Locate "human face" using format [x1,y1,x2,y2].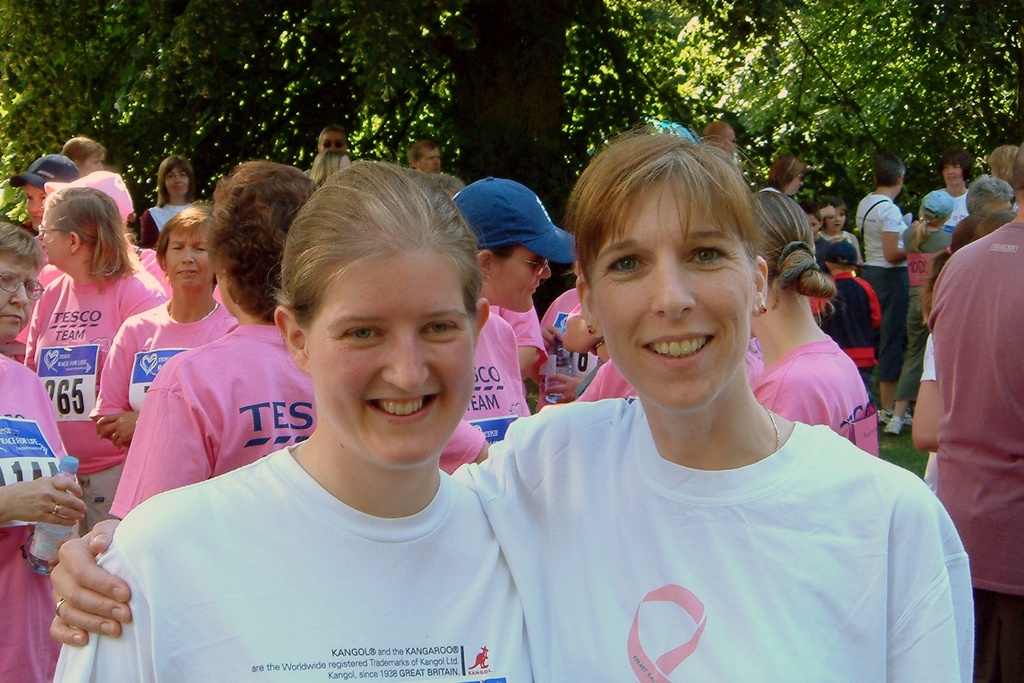
[491,247,548,313].
